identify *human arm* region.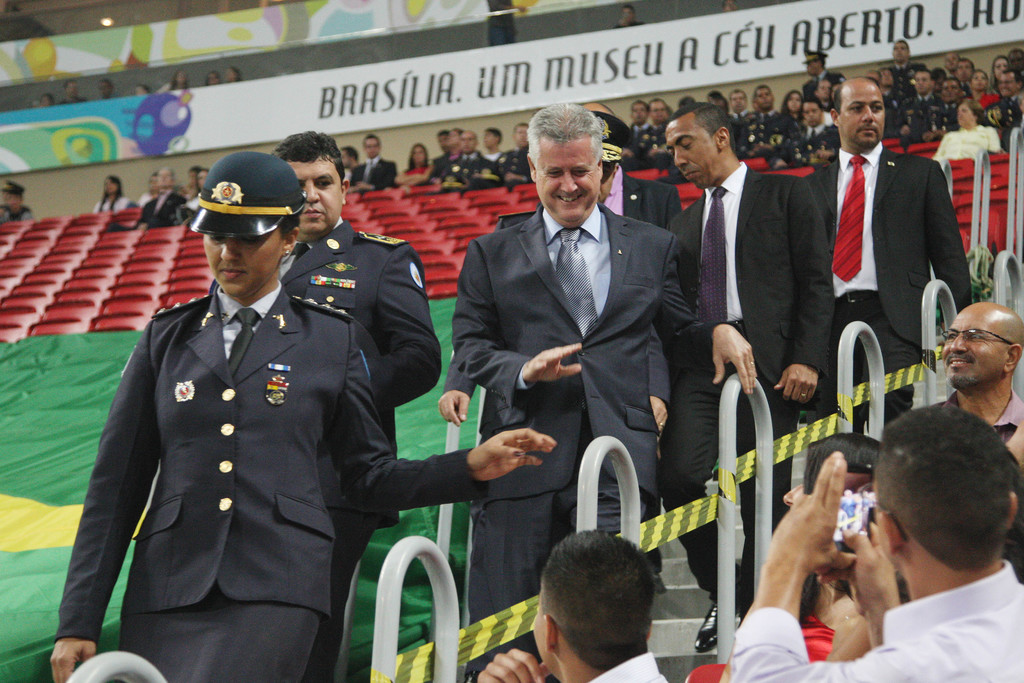
Region: Rect(762, 477, 881, 677).
